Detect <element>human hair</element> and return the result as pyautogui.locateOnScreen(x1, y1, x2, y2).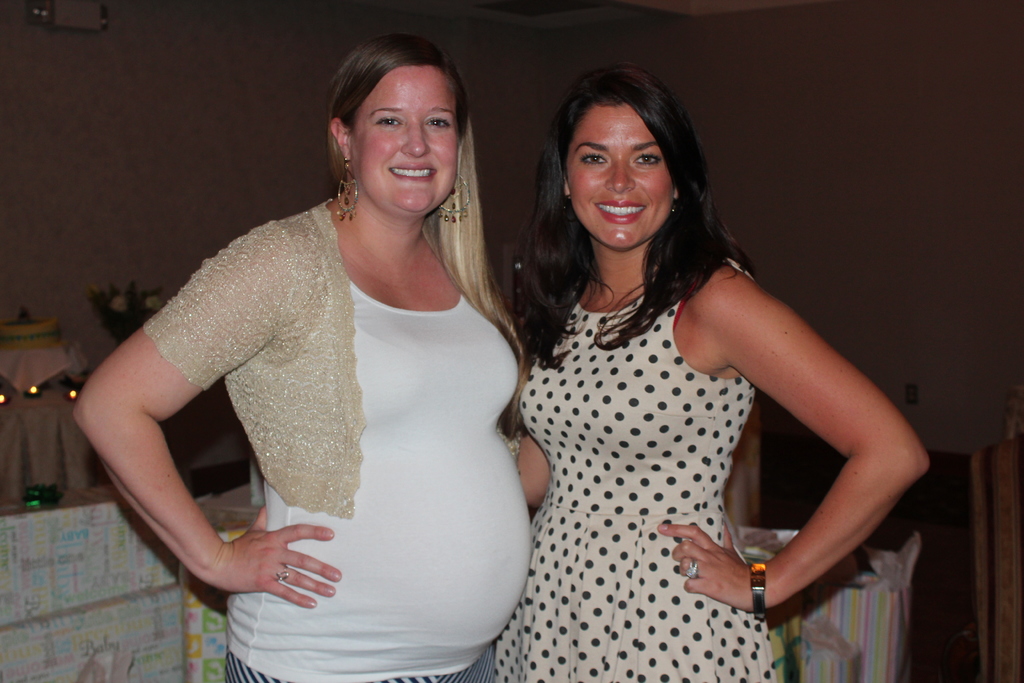
pyautogui.locateOnScreen(522, 63, 744, 368).
